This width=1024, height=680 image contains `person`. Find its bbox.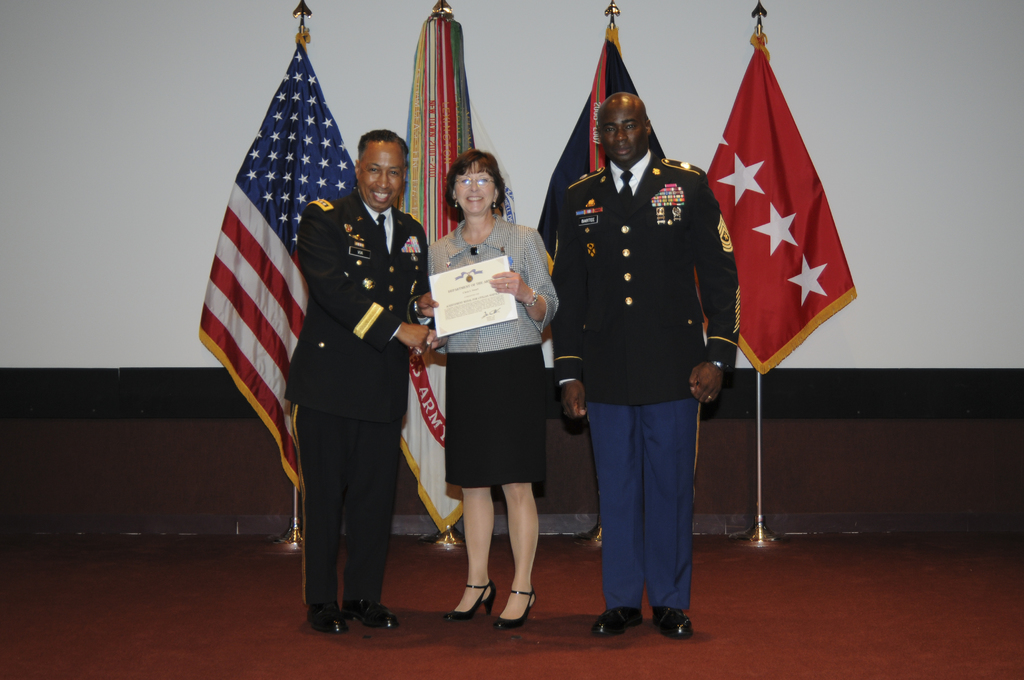
bbox(547, 56, 739, 641).
